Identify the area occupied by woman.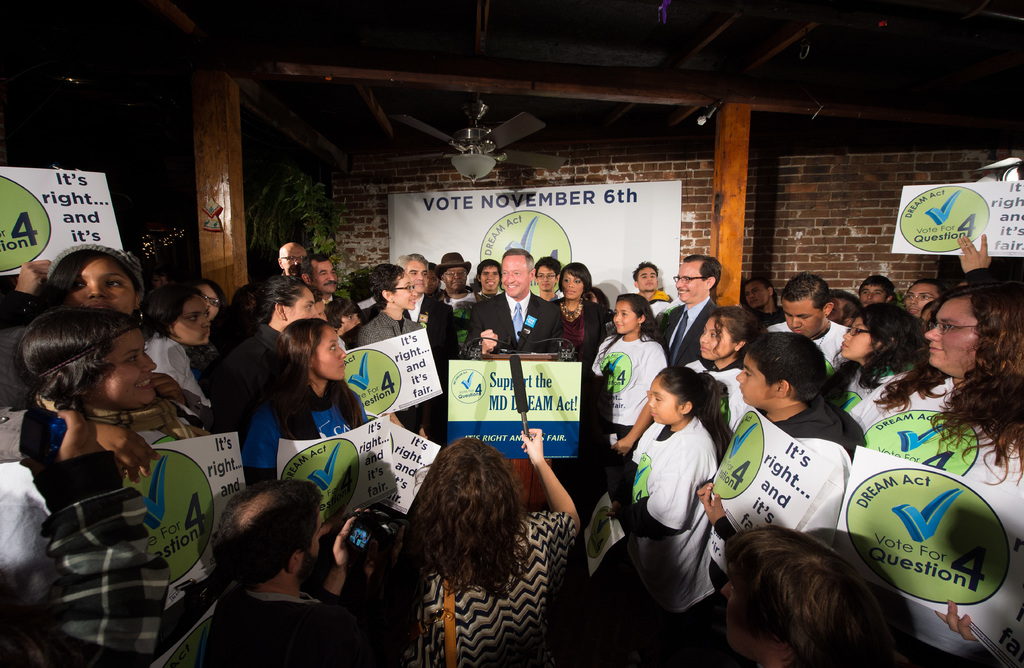
Area: 551 263 615 365.
